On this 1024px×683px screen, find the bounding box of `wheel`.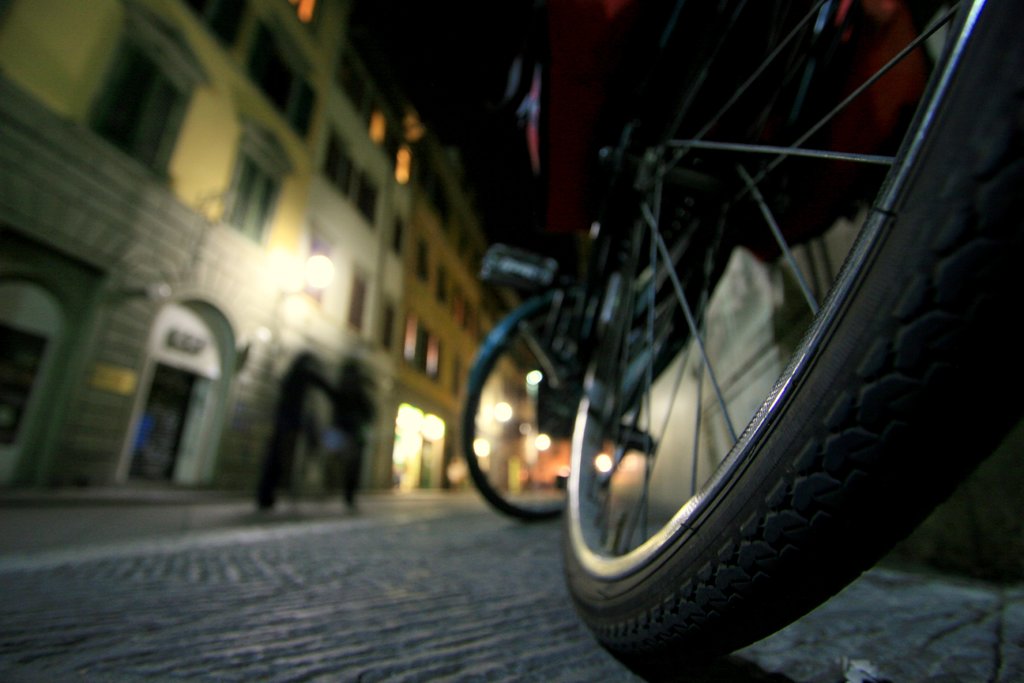
Bounding box: BBox(459, 308, 614, 520).
